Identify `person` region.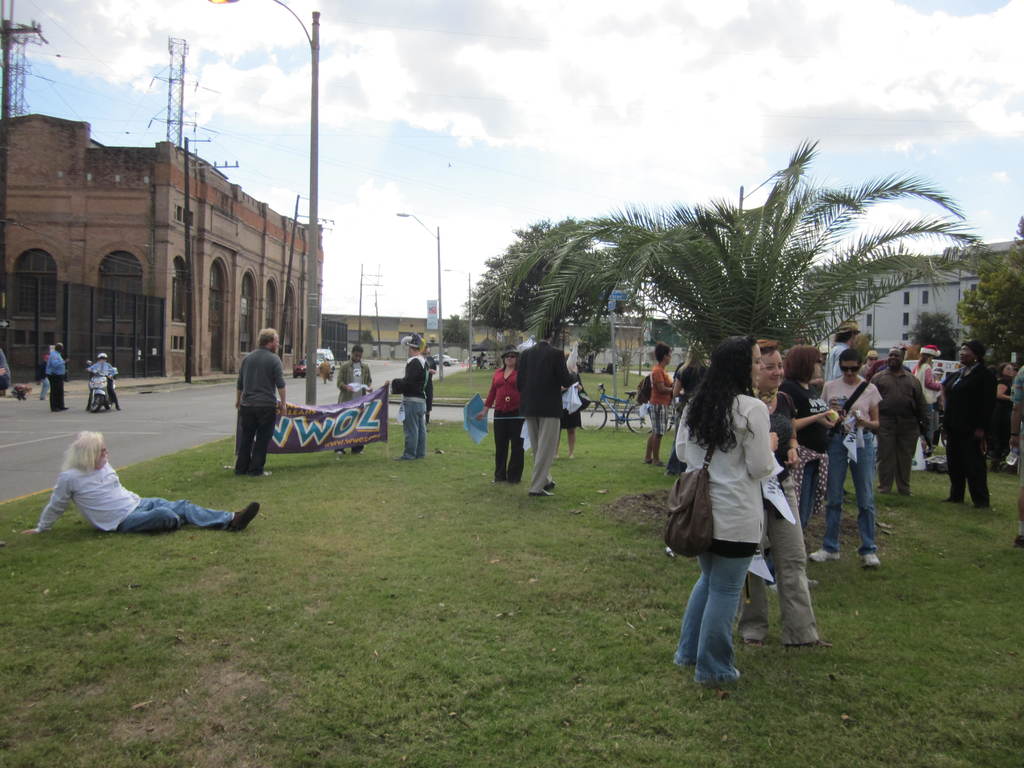
Region: left=382, top=333, right=426, bottom=459.
